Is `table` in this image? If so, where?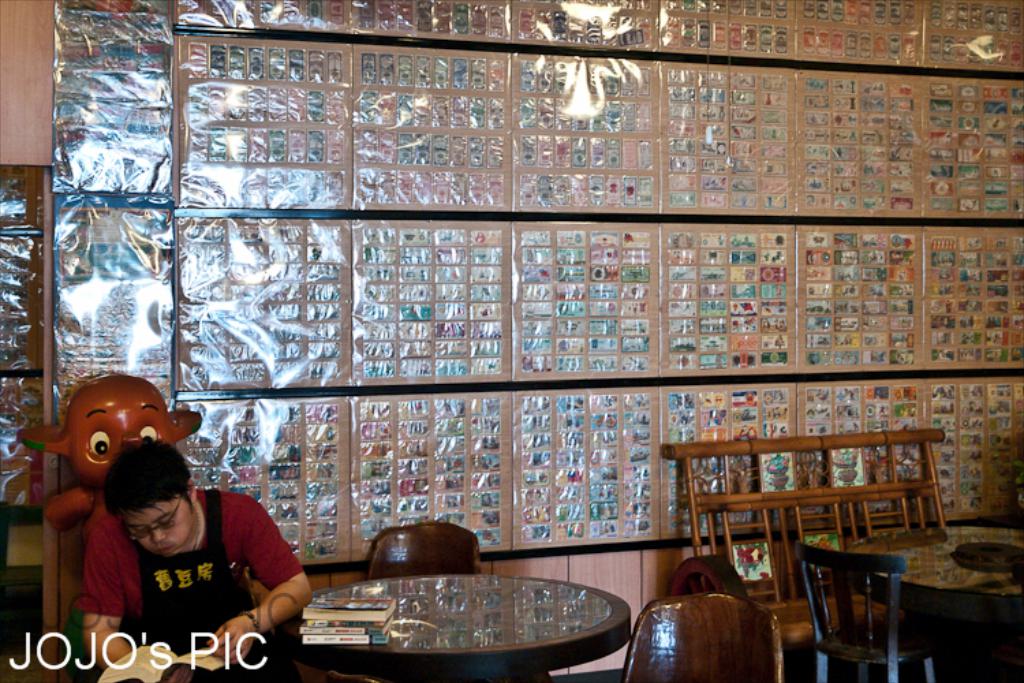
Yes, at pyautogui.locateOnScreen(853, 526, 1023, 612).
